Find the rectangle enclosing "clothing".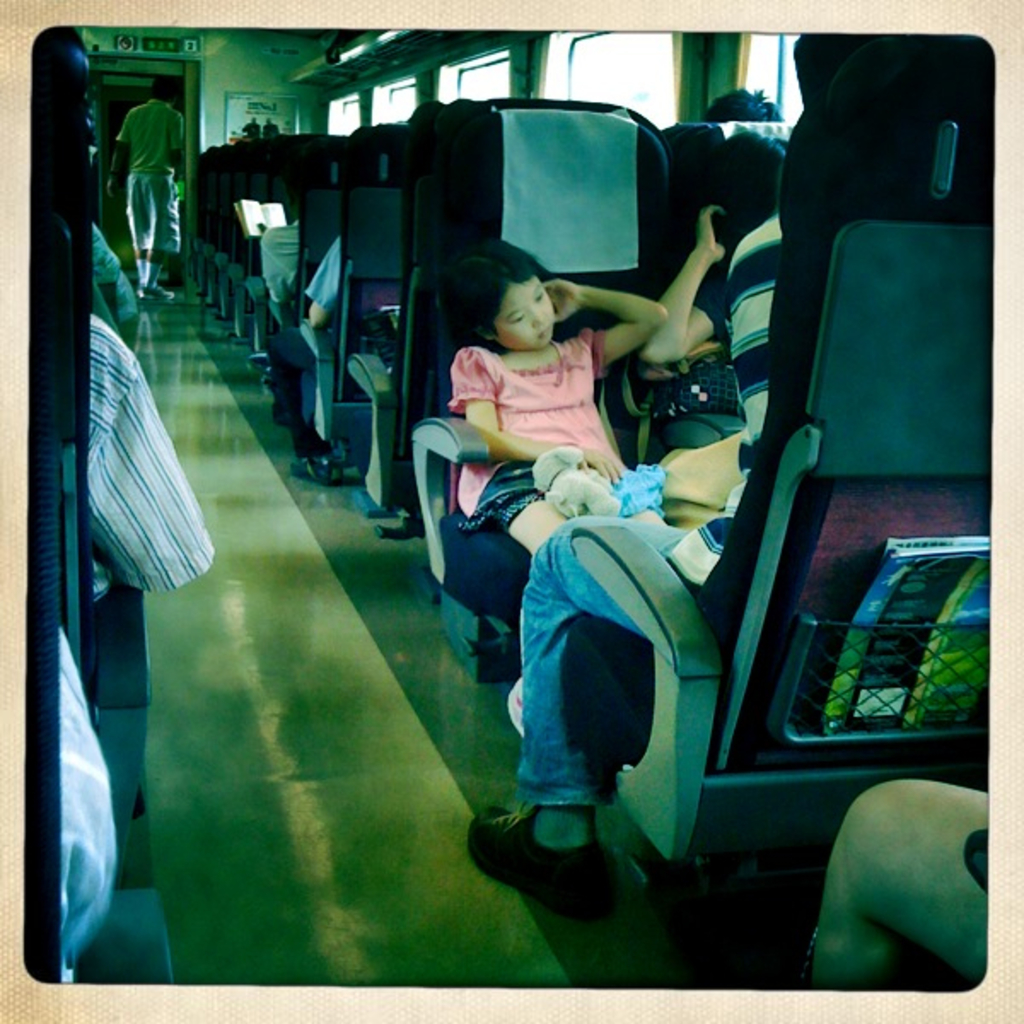
select_region(261, 217, 302, 305).
